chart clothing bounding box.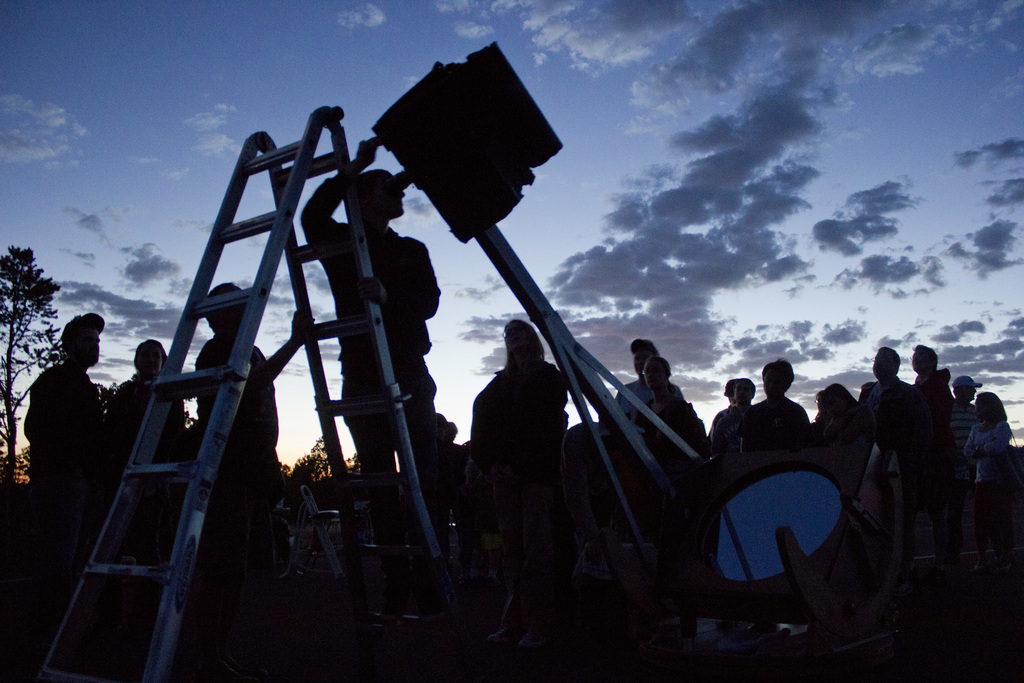
Charted: (21,368,112,642).
